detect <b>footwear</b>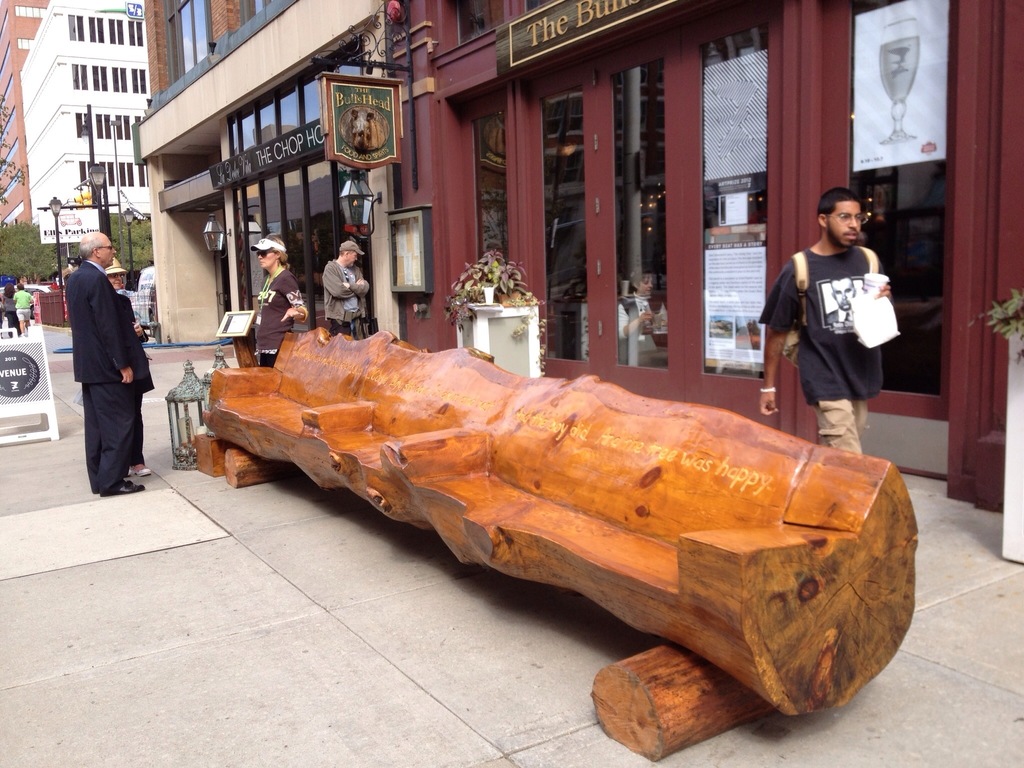
left=111, top=478, right=147, bottom=487
